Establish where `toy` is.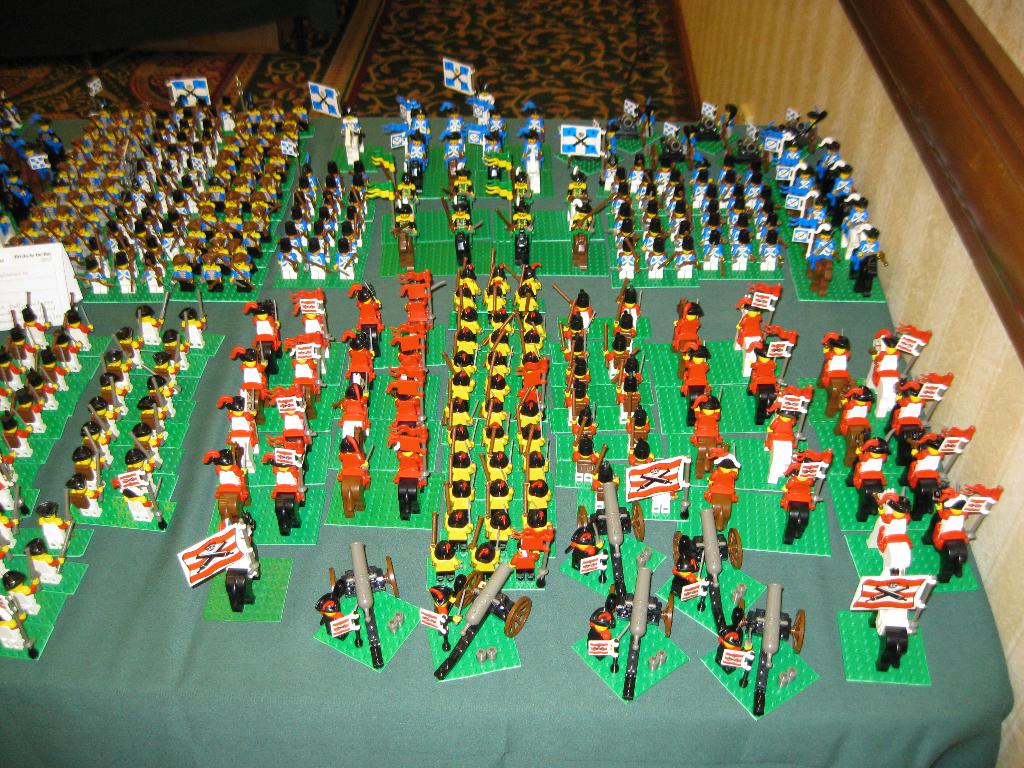
Established at region(449, 424, 477, 467).
